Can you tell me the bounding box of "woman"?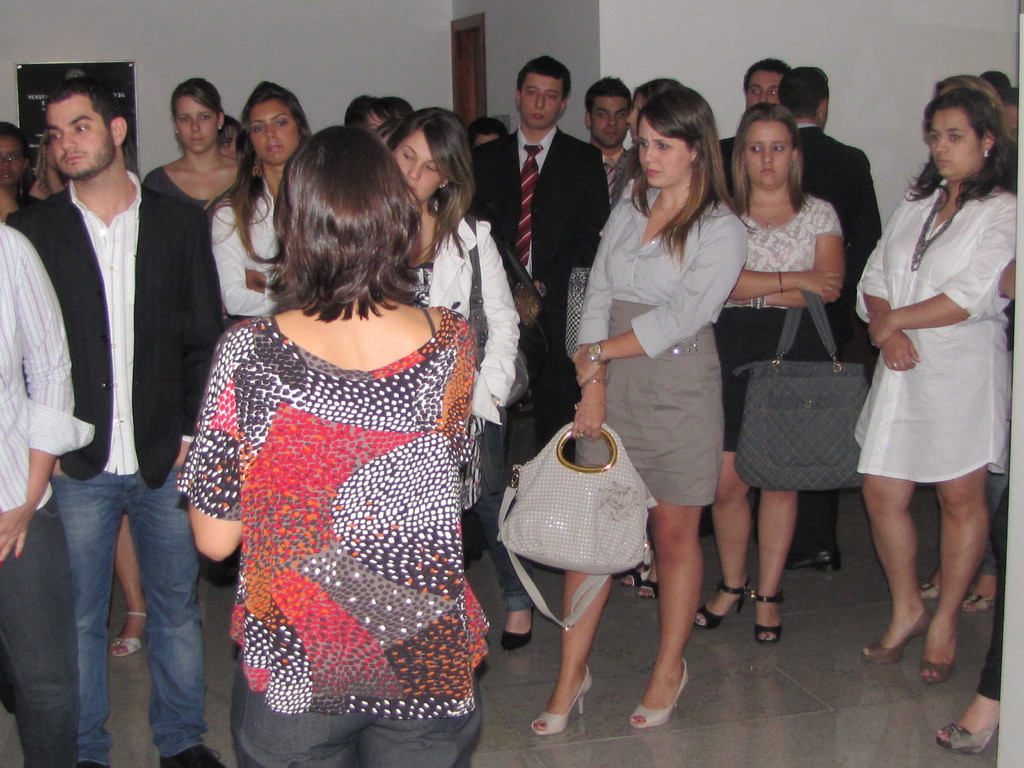
[385,104,520,426].
